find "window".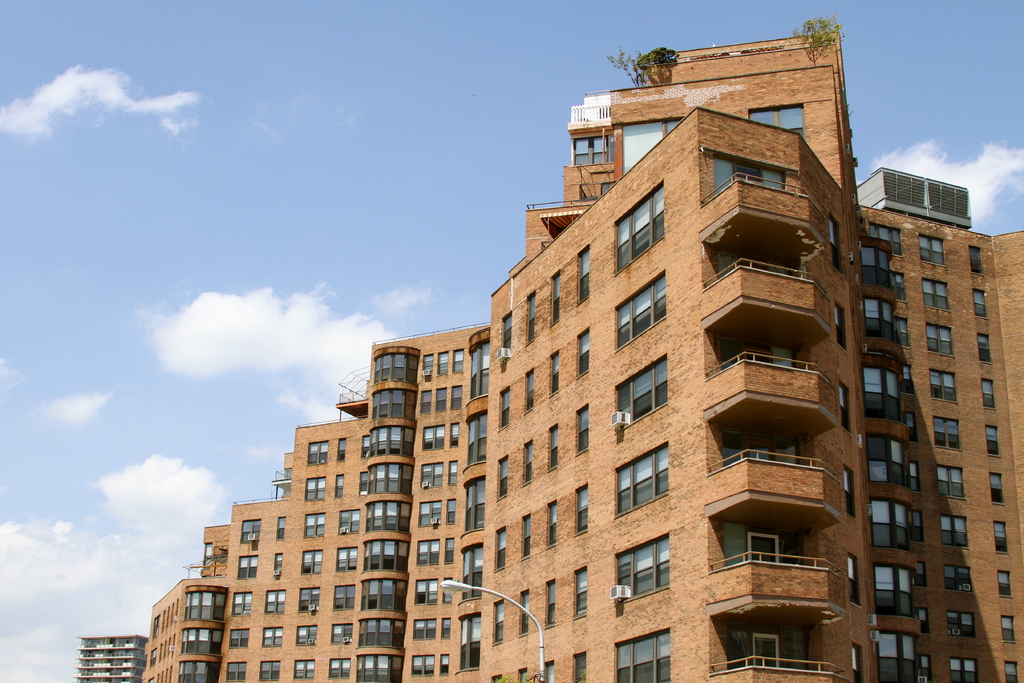
rect(971, 246, 982, 274).
